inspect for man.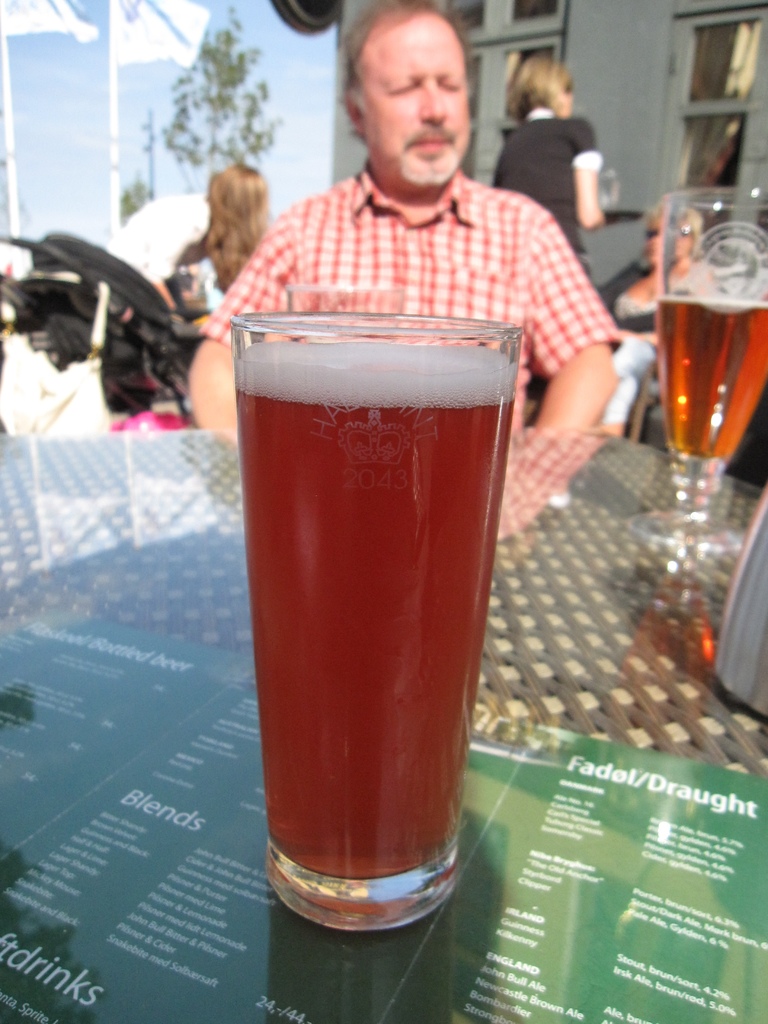
Inspection: pyautogui.locateOnScreen(200, 57, 656, 351).
